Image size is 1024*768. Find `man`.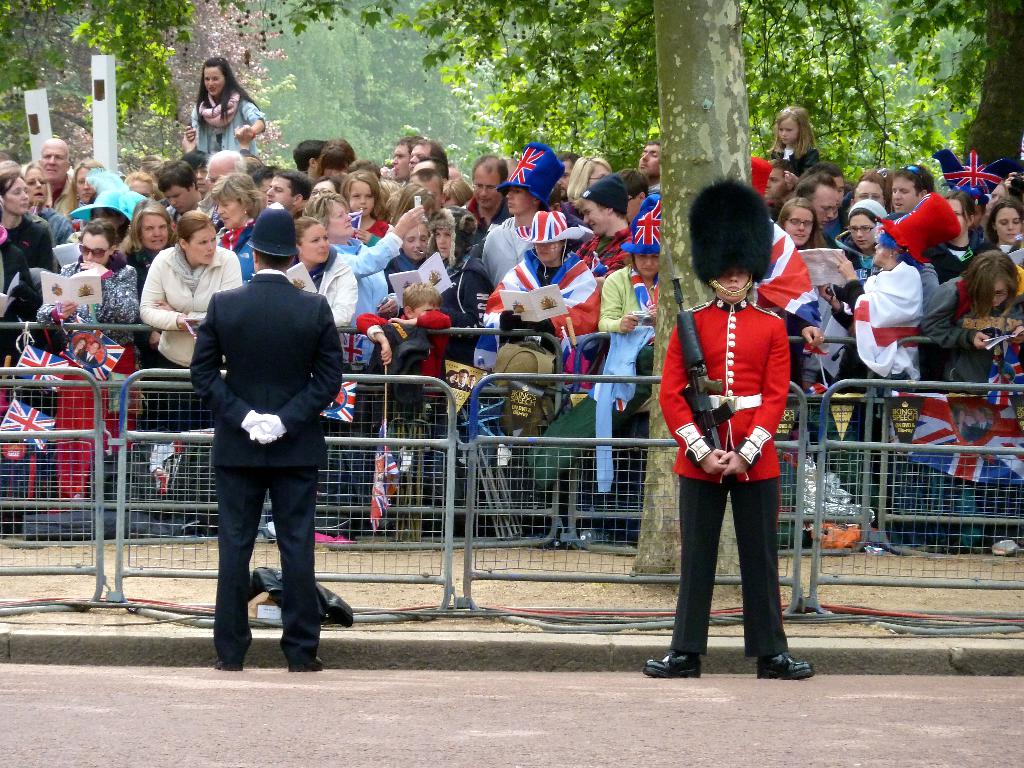
rect(762, 152, 788, 193).
